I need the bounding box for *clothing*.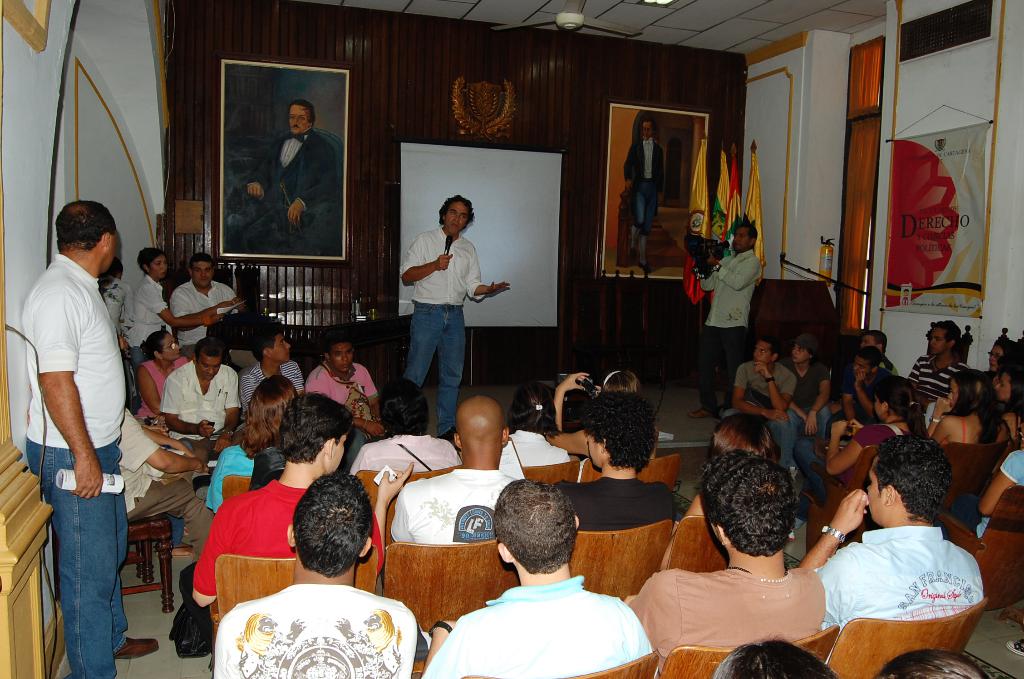
Here it is: detection(561, 477, 680, 527).
